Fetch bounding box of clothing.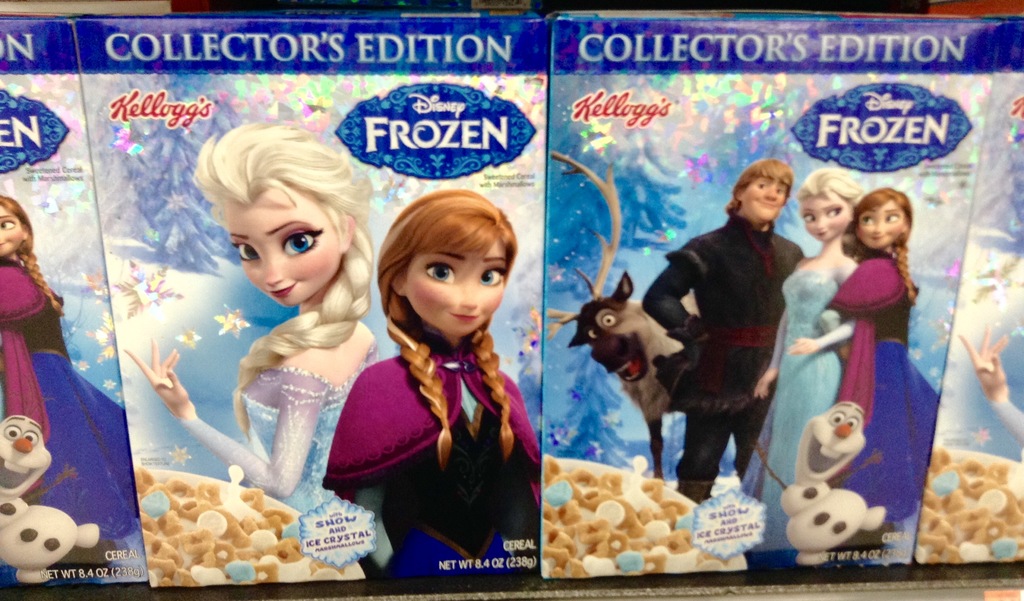
Bbox: <box>739,264,859,546</box>.
